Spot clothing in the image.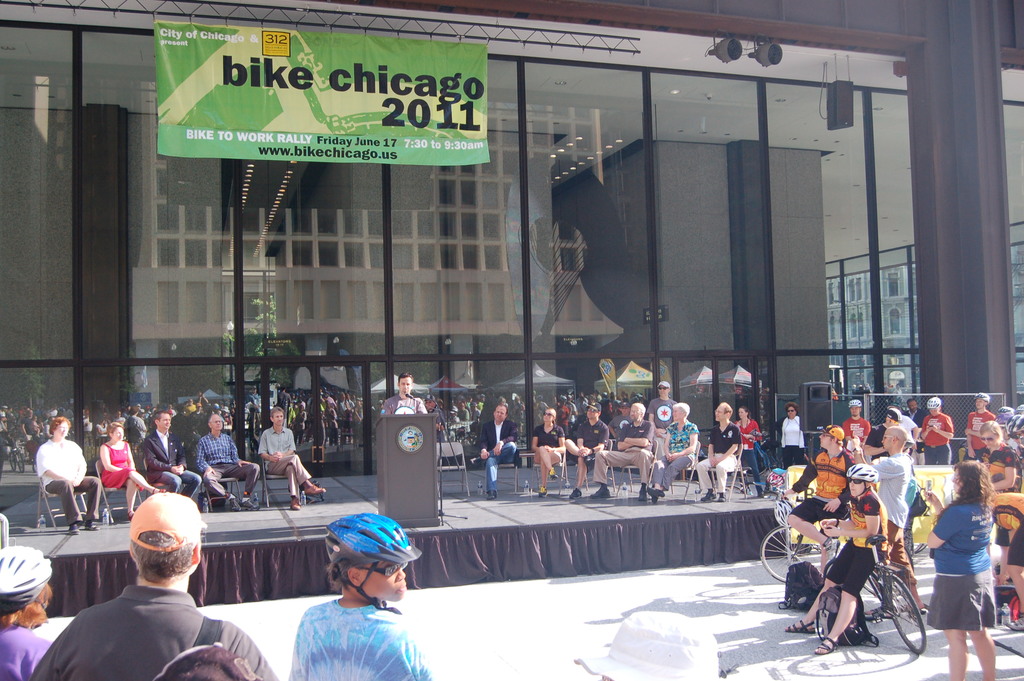
clothing found at BBox(922, 414, 956, 465).
